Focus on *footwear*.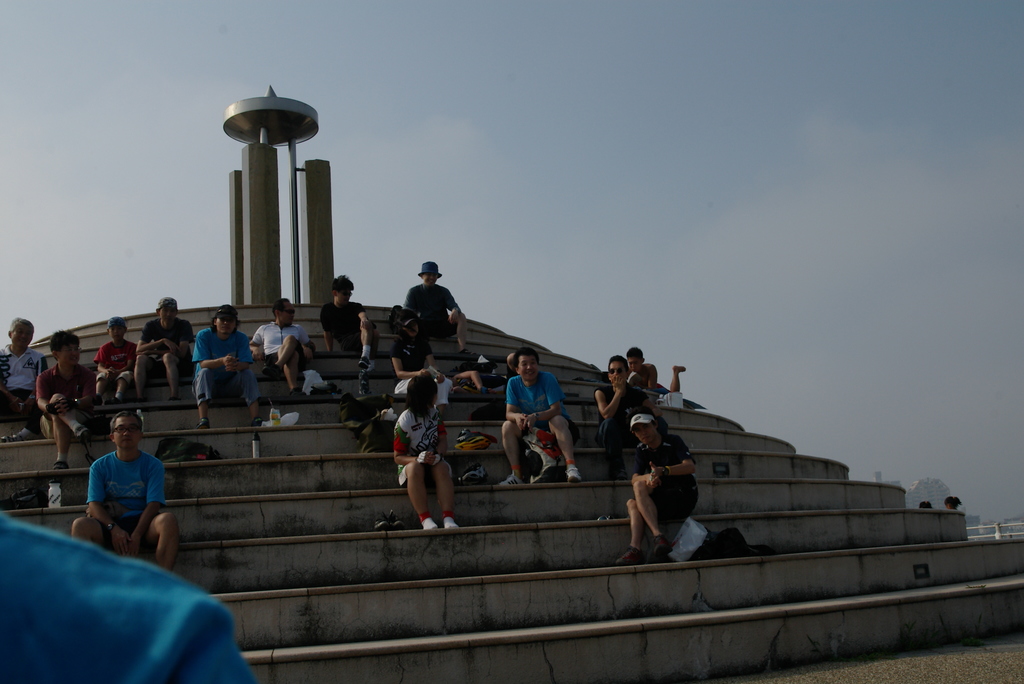
Focused at pyautogui.locateOnScreen(56, 457, 68, 470).
